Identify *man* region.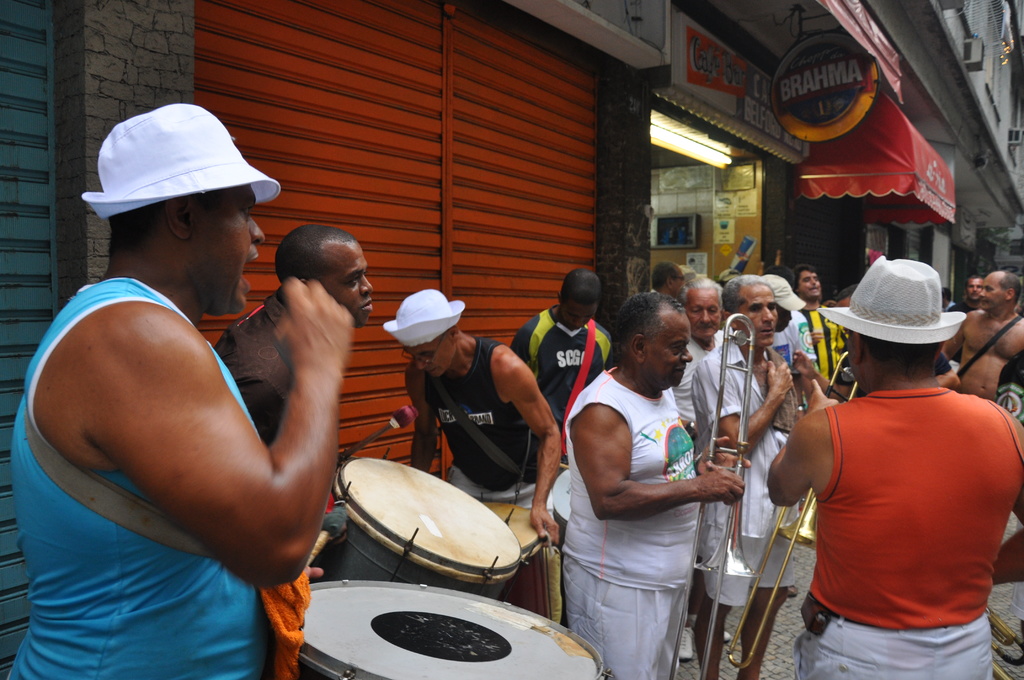
Region: 551,289,750,679.
